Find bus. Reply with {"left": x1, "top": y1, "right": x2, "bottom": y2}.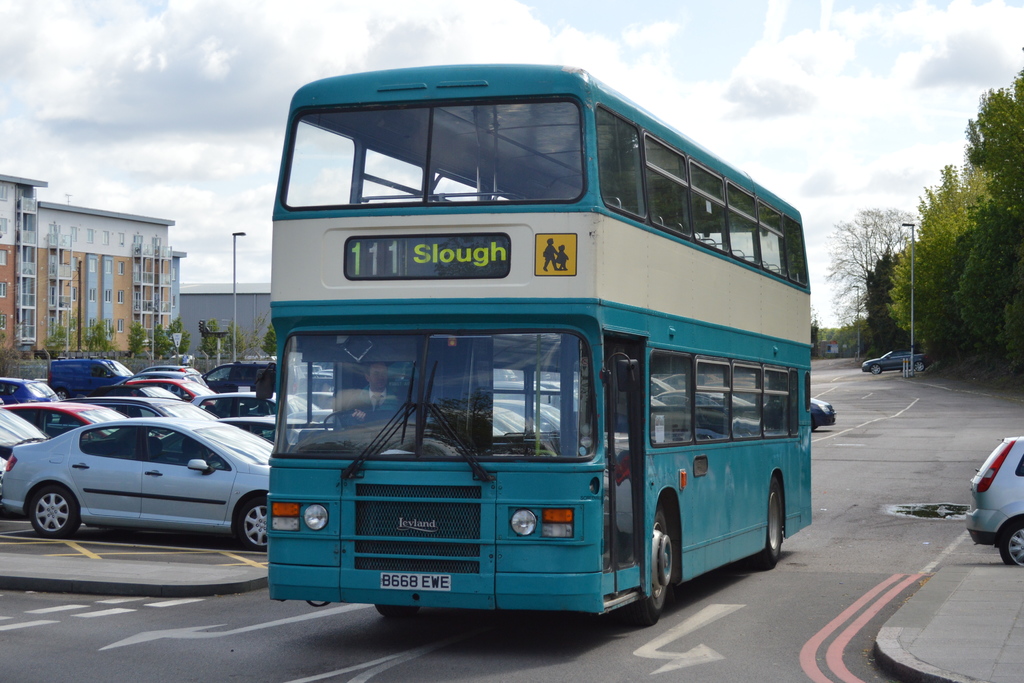
{"left": 266, "top": 64, "right": 816, "bottom": 622}.
